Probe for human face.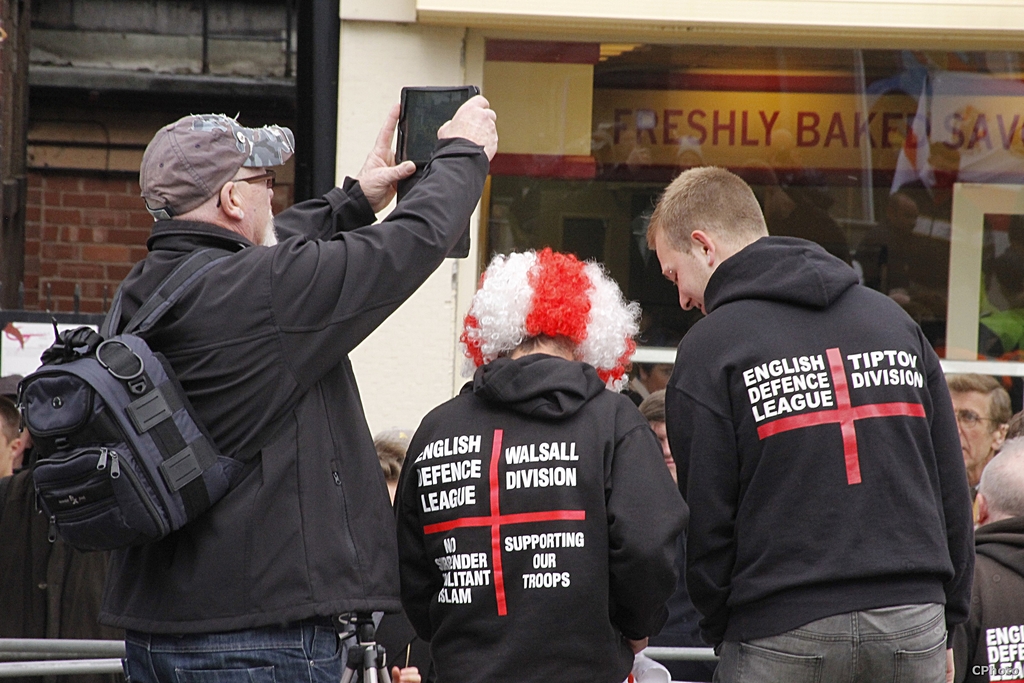
Probe result: bbox=[655, 231, 710, 316].
